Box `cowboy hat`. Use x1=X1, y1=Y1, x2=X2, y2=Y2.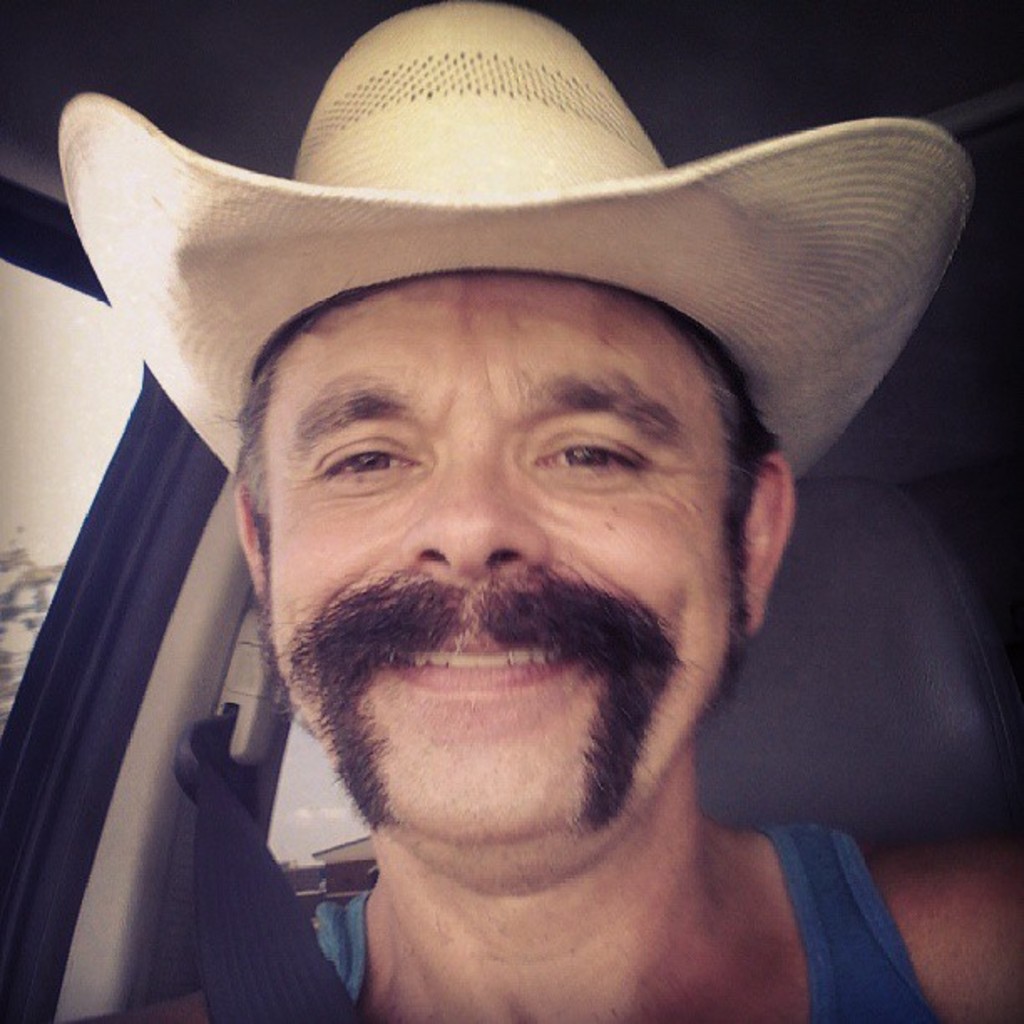
x1=49, y1=0, x2=967, y2=499.
